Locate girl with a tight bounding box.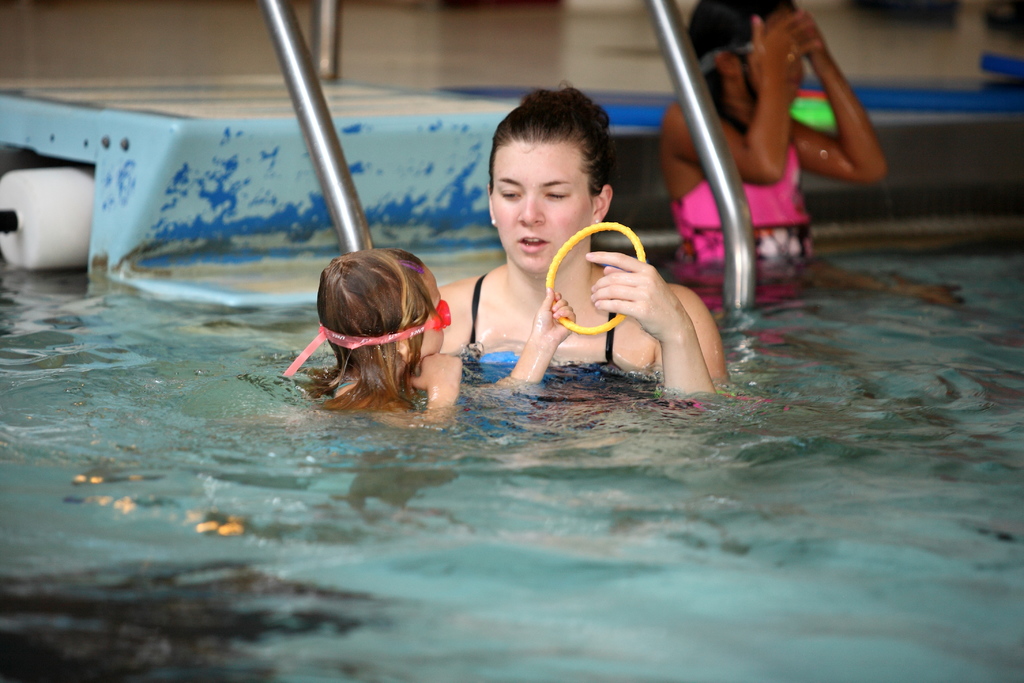
<region>419, 76, 746, 432</region>.
